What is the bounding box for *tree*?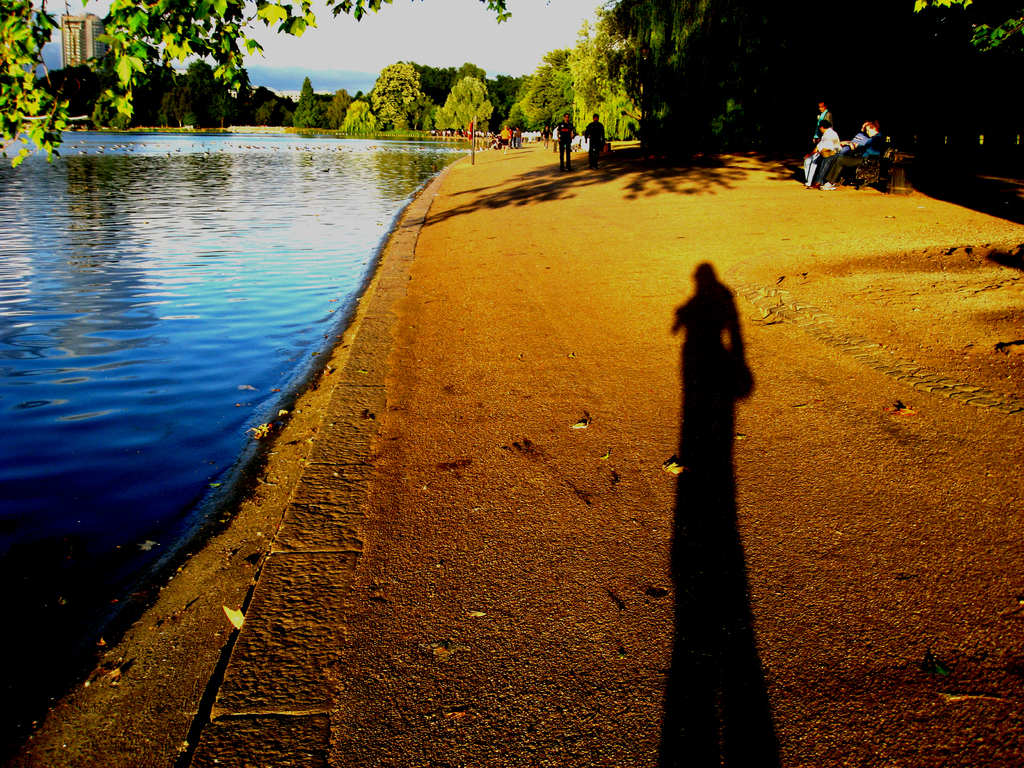
<box>371,58,424,129</box>.
